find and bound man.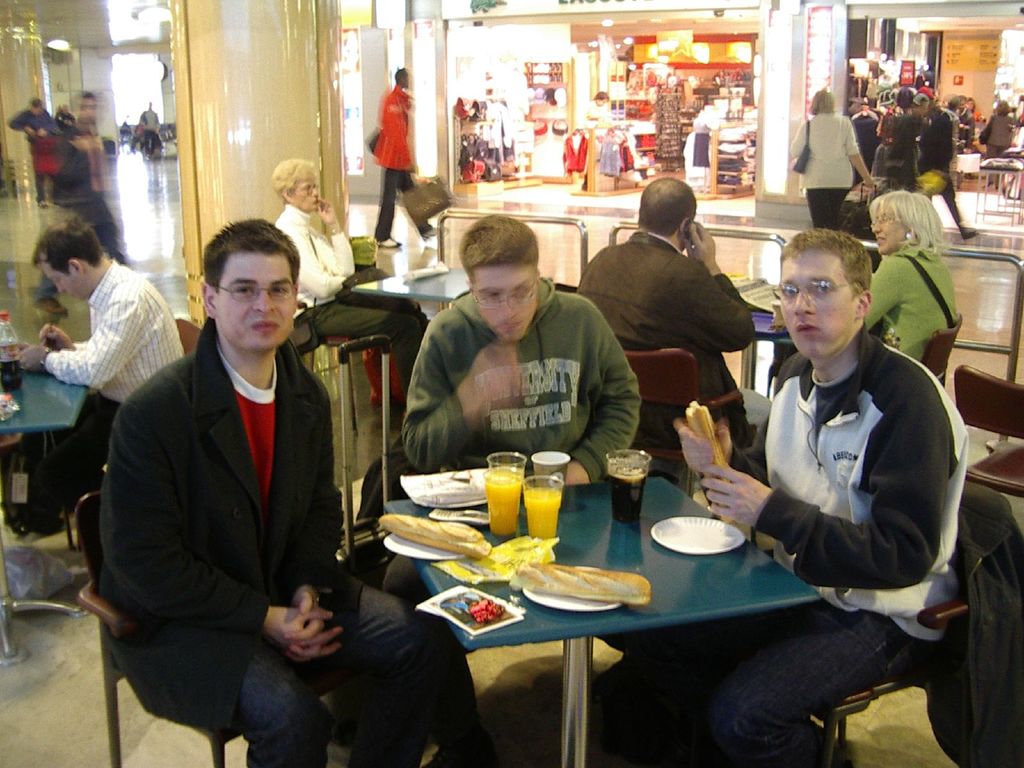
Bound: box(613, 225, 974, 765).
